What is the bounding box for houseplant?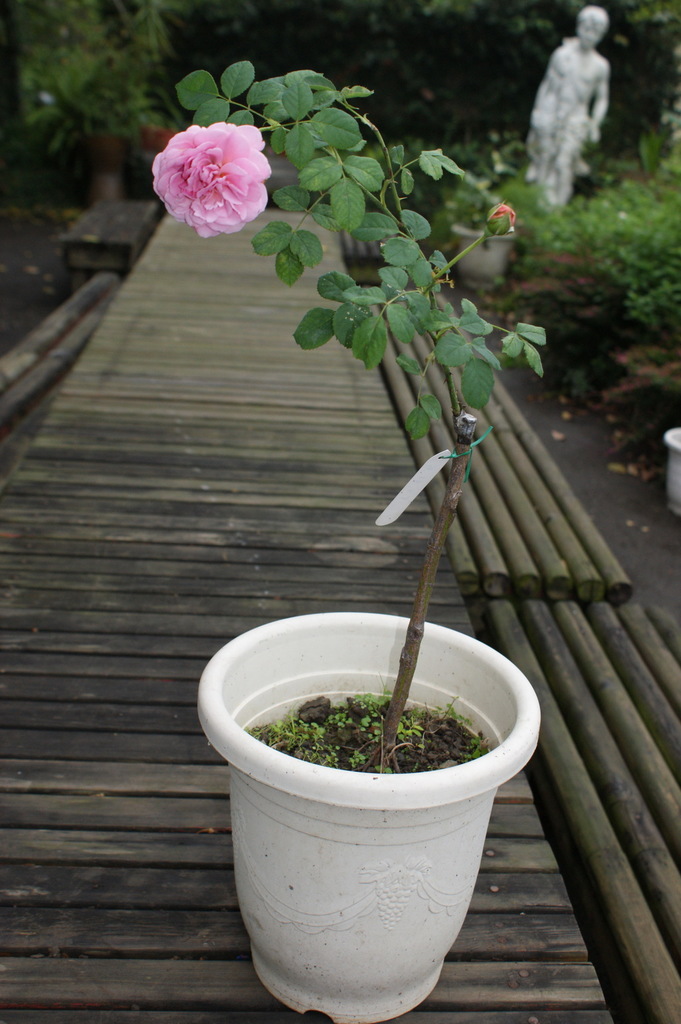
<box>136,49,546,1023</box>.
